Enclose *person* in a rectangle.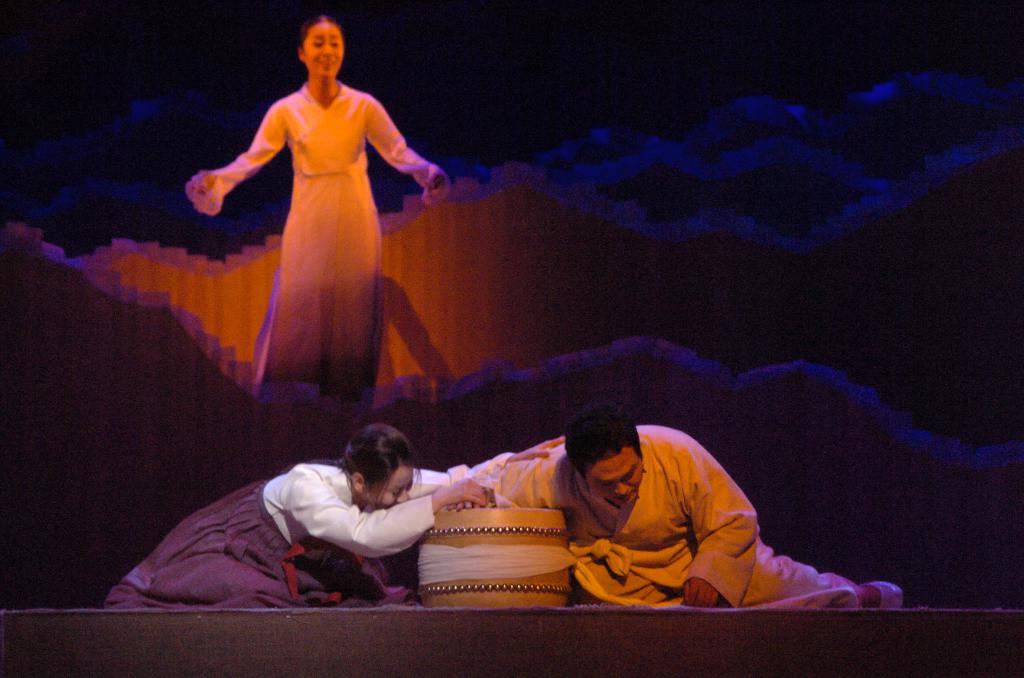
<bbox>150, 0, 456, 418</bbox>.
